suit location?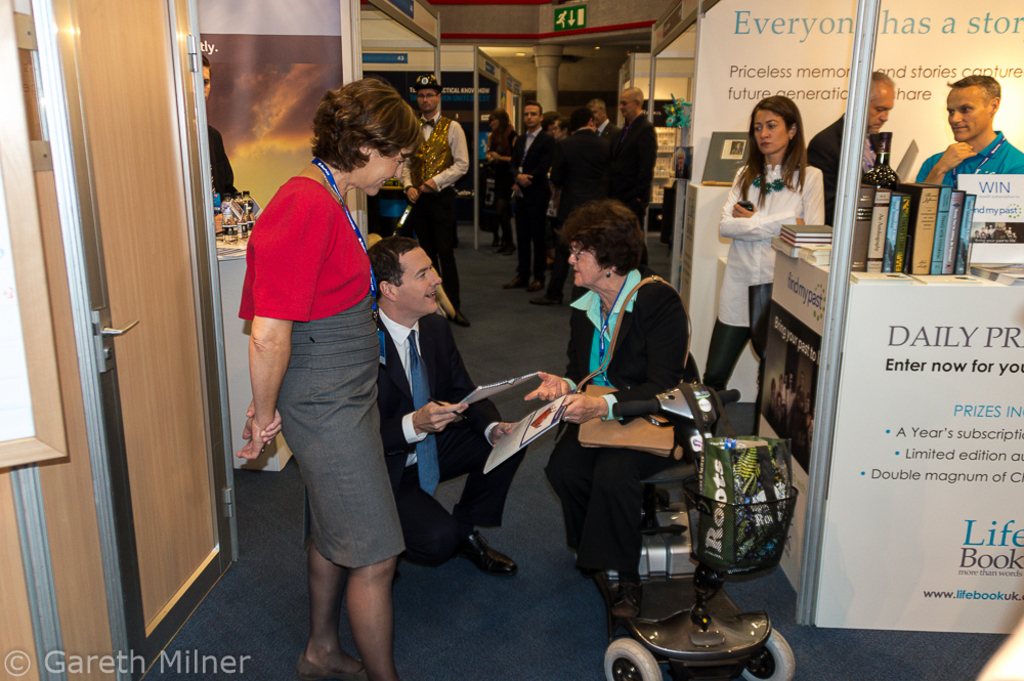
rect(507, 134, 551, 272)
